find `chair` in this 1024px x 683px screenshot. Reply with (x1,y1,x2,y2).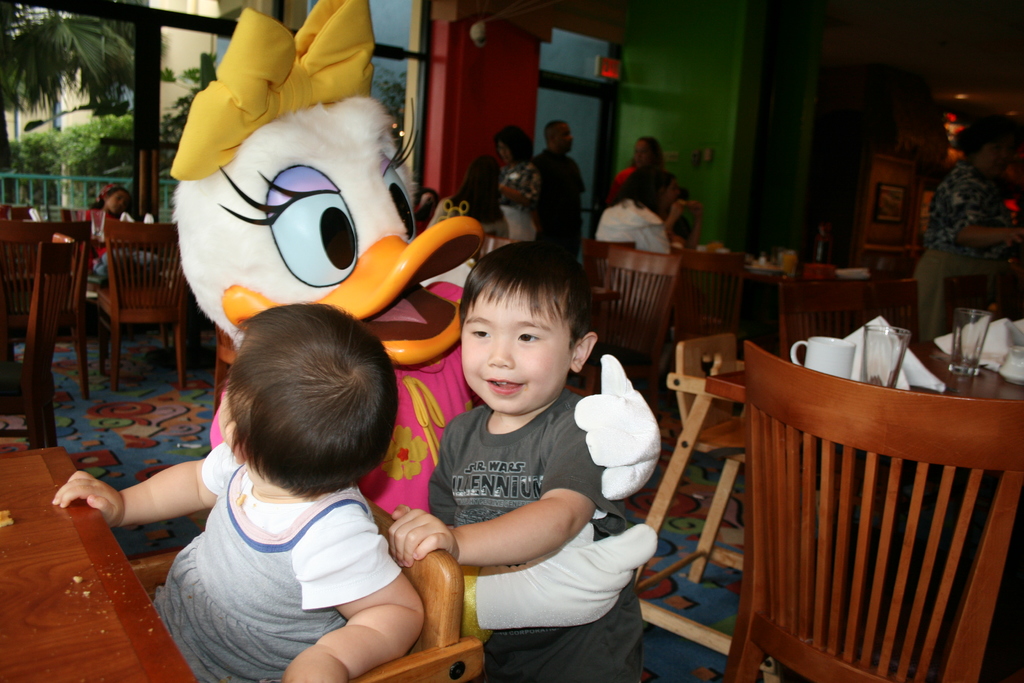
(870,278,917,352).
